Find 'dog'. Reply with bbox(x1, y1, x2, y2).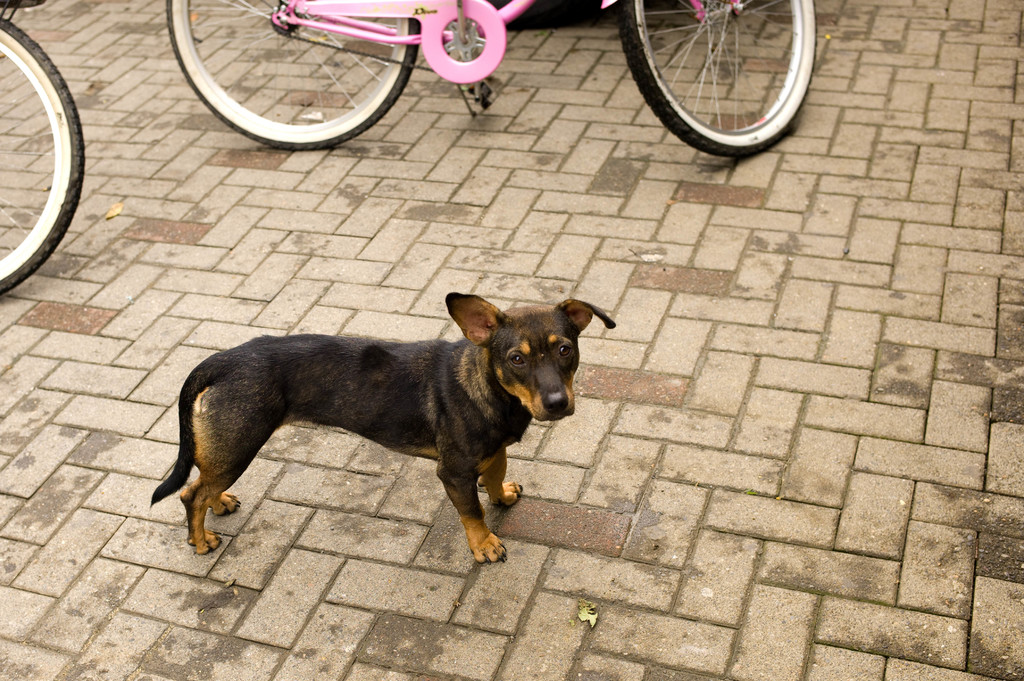
bbox(147, 289, 619, 566).
